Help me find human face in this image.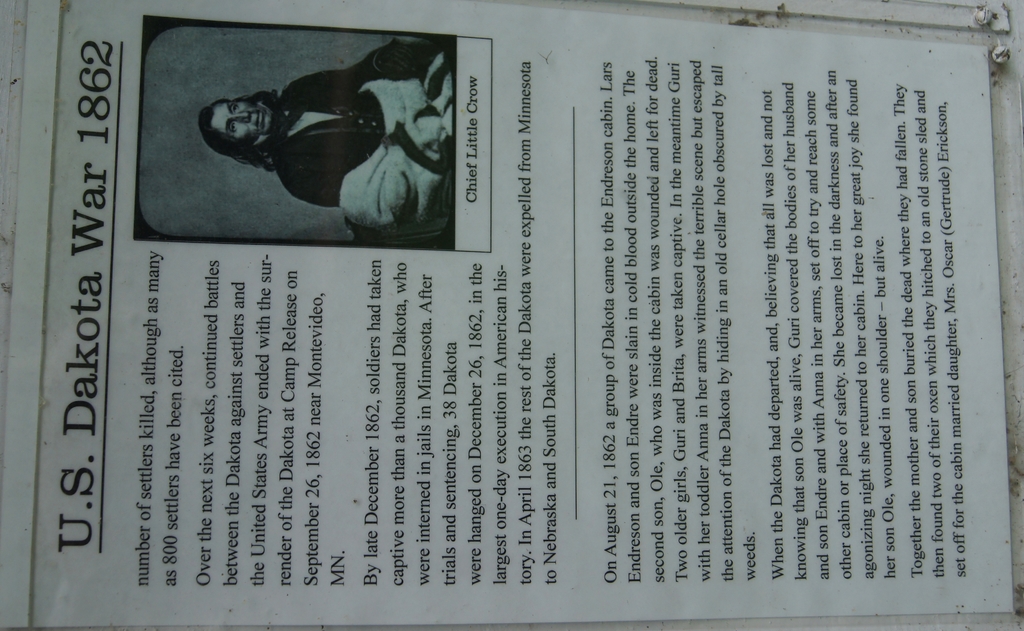
Found it: x1=213 y1=96 x2=275 y2=142.
